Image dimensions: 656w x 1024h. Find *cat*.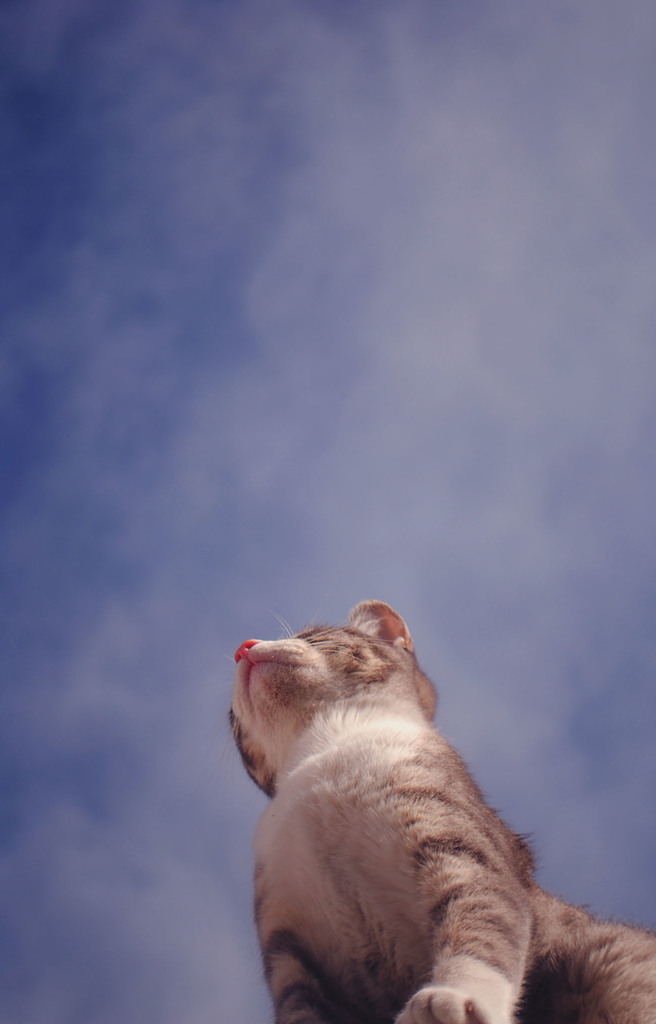
<box>224,601,655,1023</box>.
